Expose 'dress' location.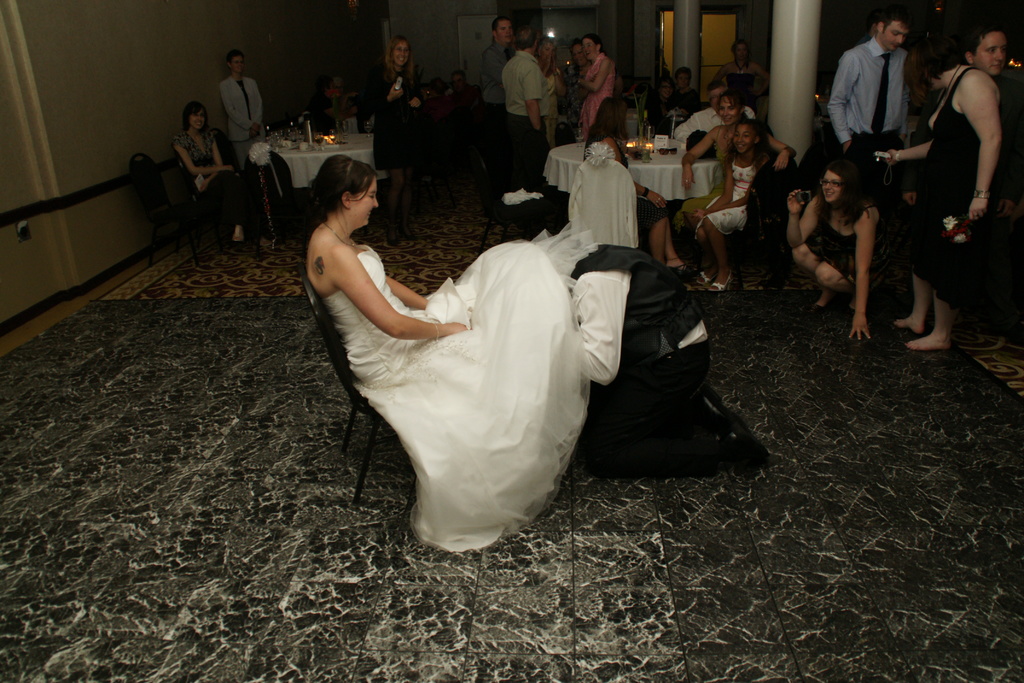
Exposed at <region>897, 66, 996, 318</region>.
